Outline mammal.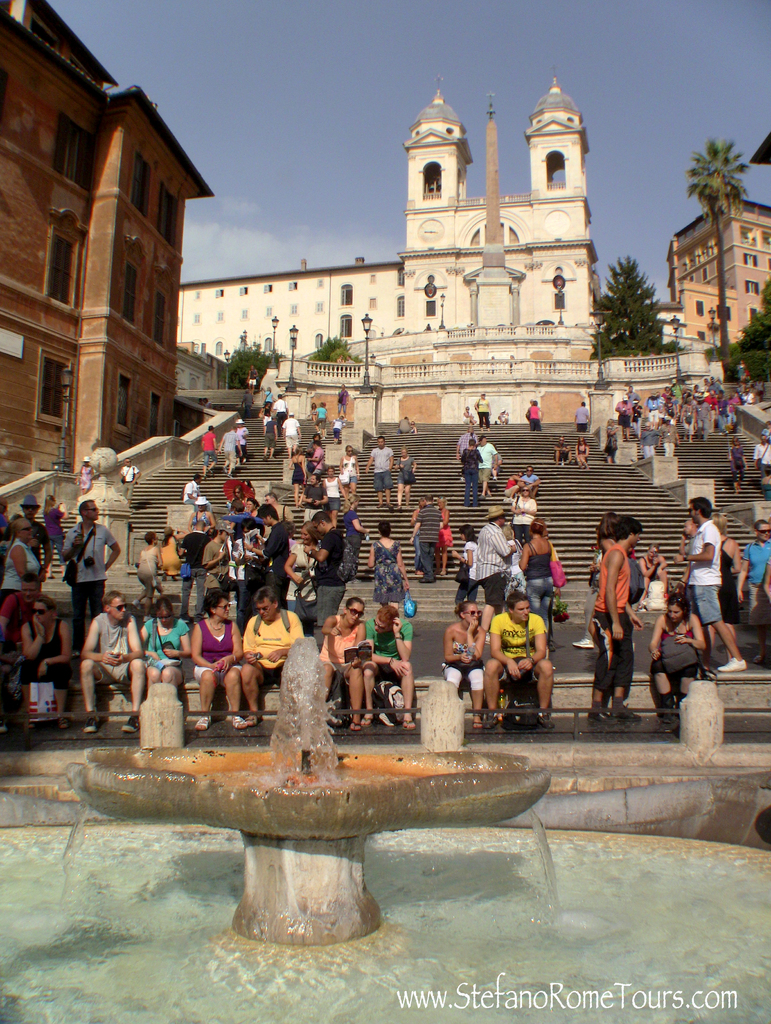
Outline: [x1=301, y1=470, x2=326, y2=523].
